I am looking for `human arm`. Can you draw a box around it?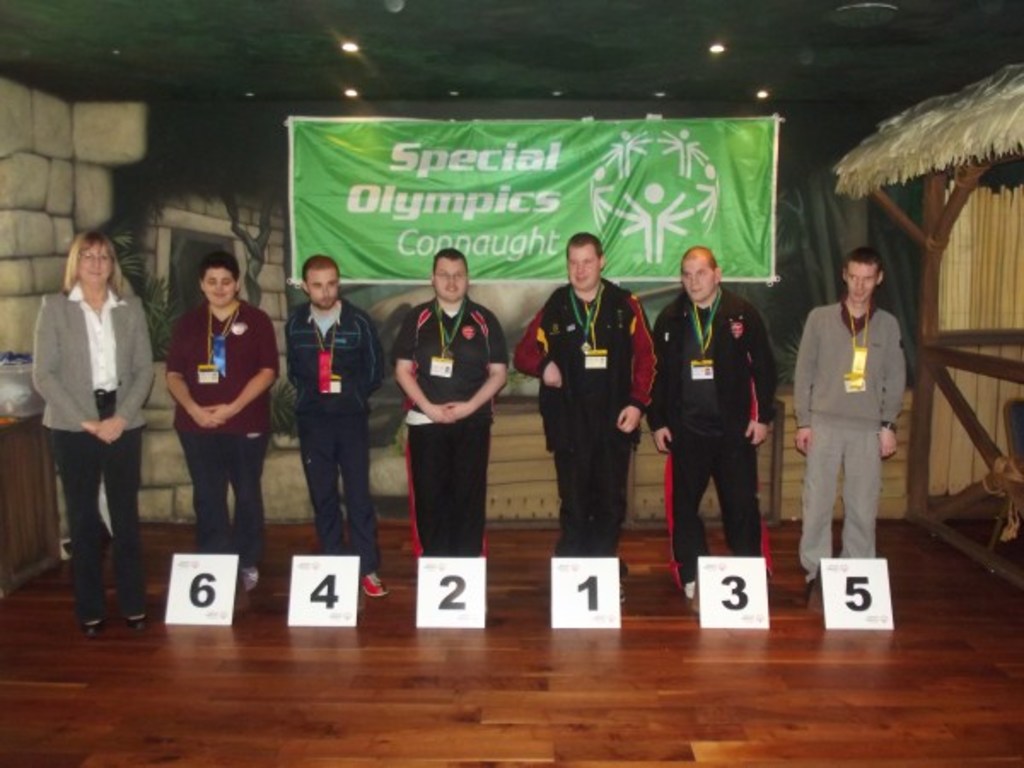
Sure, the bounding box is [left=736, top=297, right=771, bottom=451].
